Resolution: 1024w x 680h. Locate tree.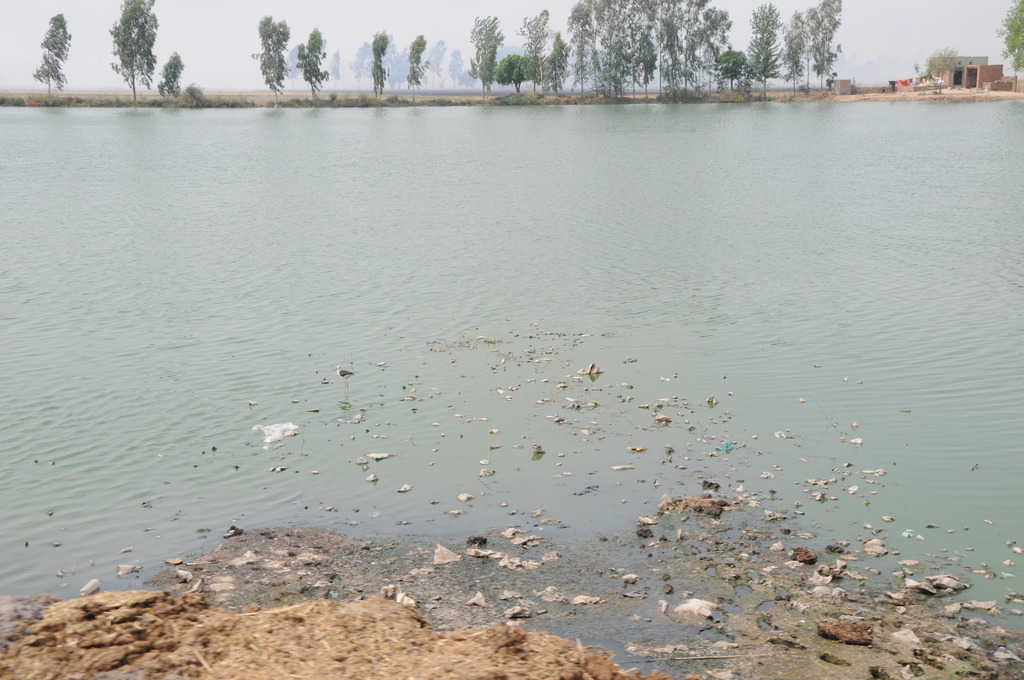
rect(33, 12, 72, 102).
